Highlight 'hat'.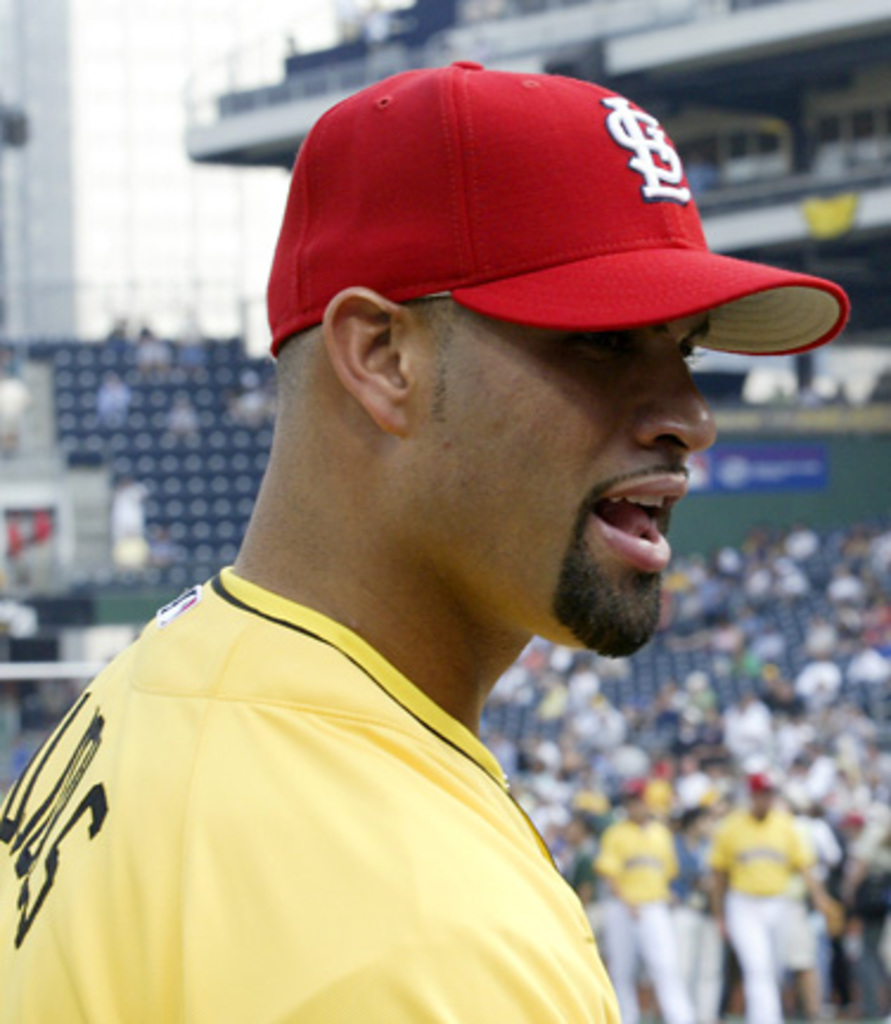
Highlighted region: box=[263, 55, 851, 356].
